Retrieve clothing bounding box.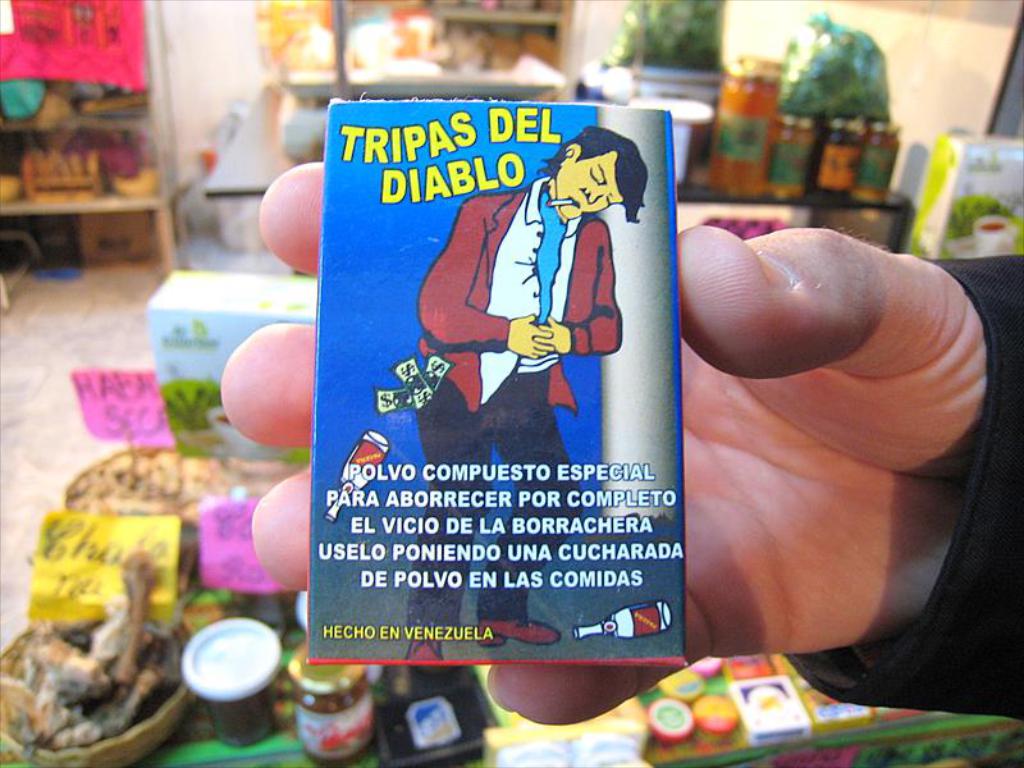
Bounding box: x1=419, y1=179, x2=617, y2=631.
